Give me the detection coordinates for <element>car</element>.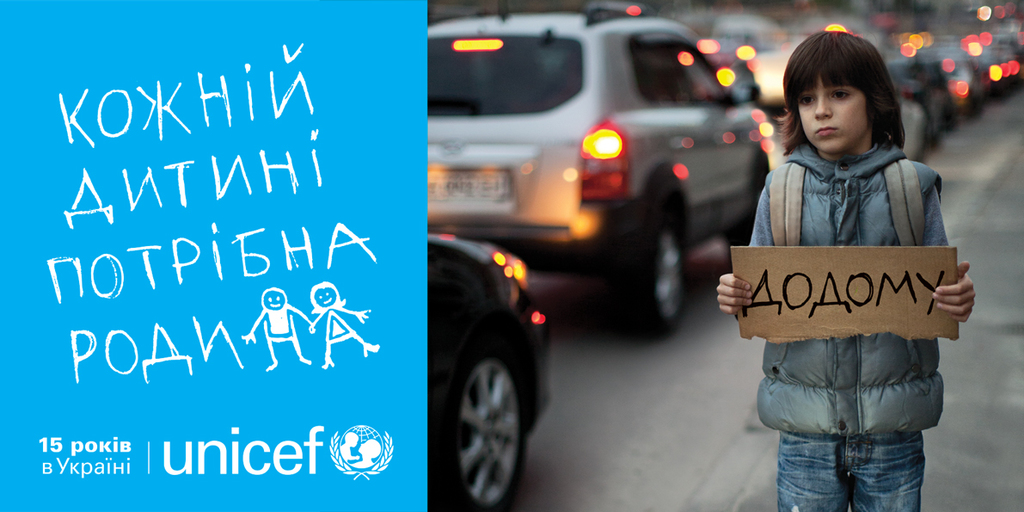
l=448, t=13, r=780, b=343.
